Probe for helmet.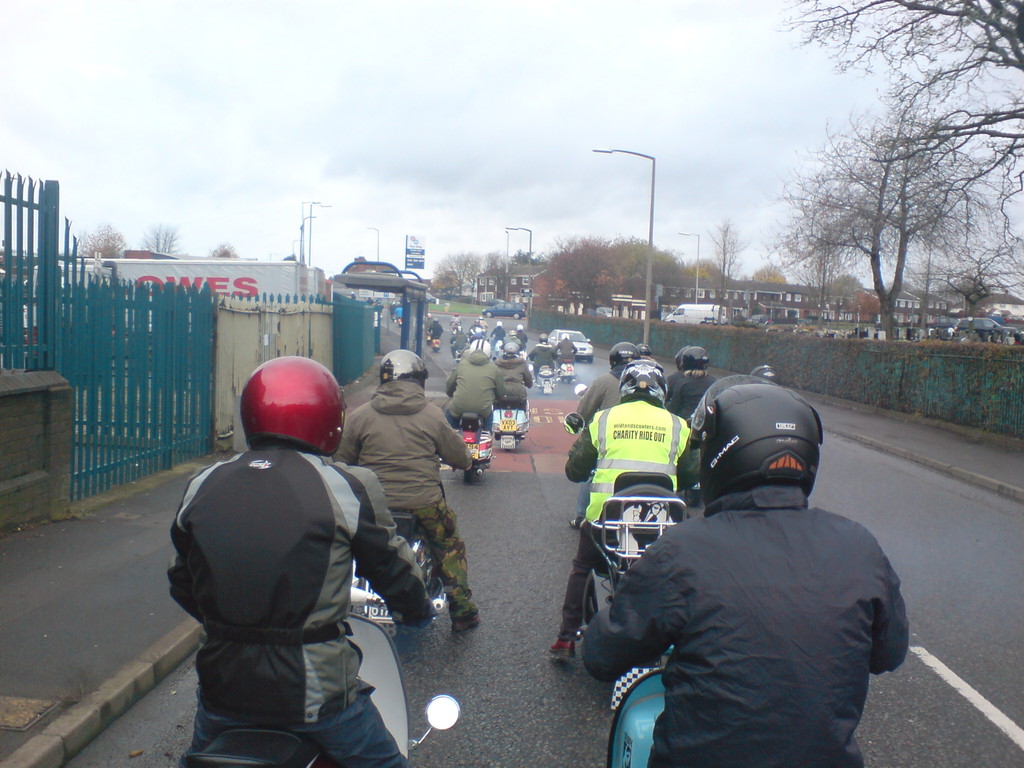
Probe result: 375, 342, 429, 393.
